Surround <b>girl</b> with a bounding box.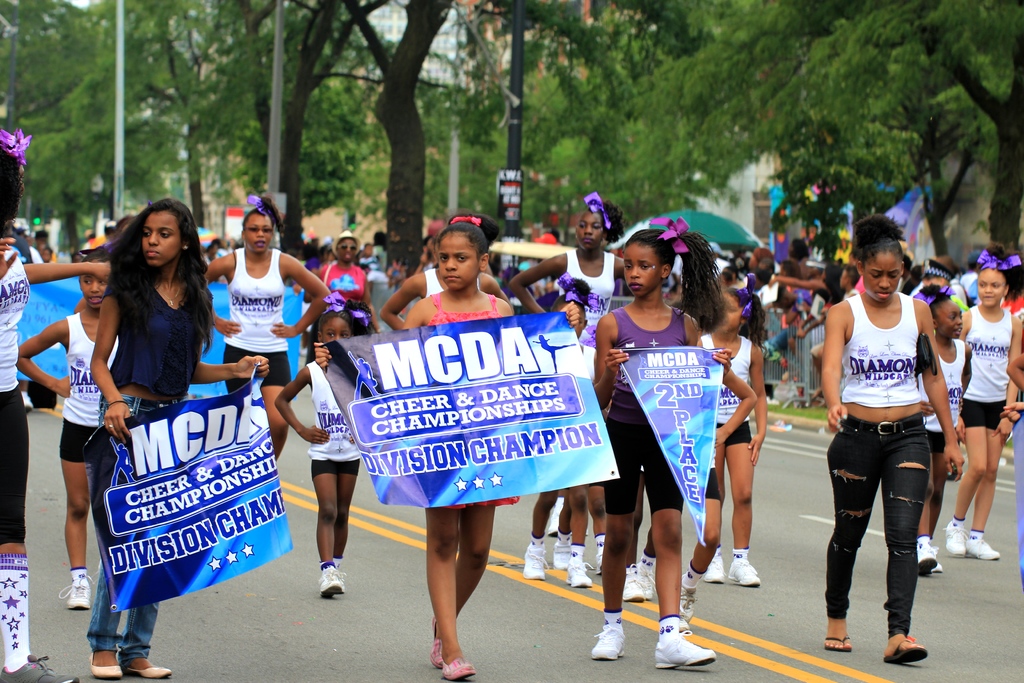
(20,255,117,607).
